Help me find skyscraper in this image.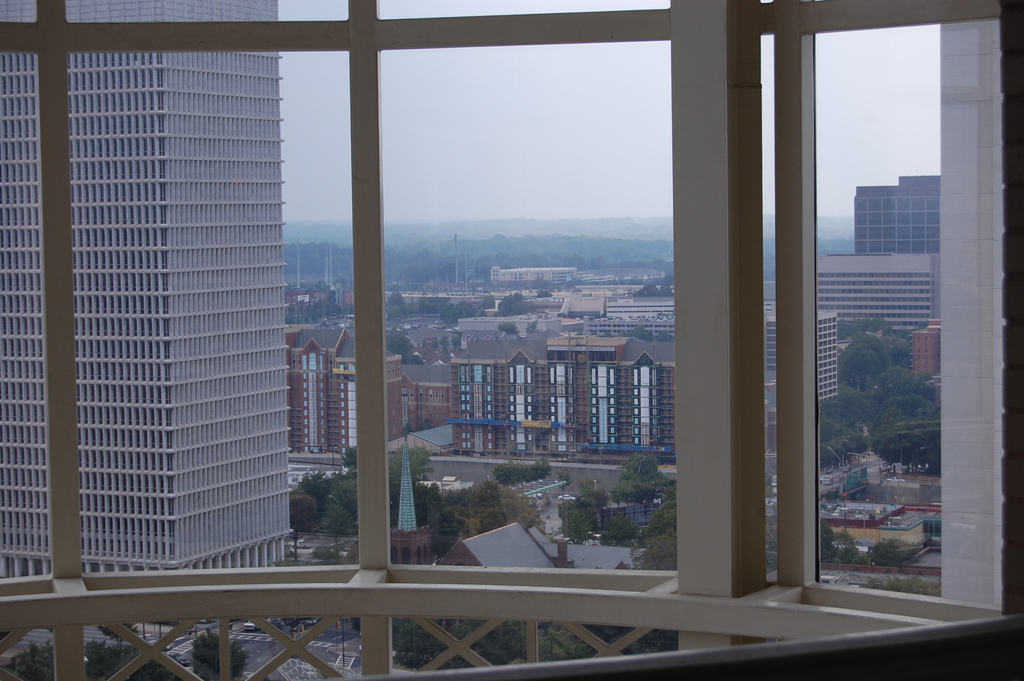
Found it: 847, 175, 941, 256.
